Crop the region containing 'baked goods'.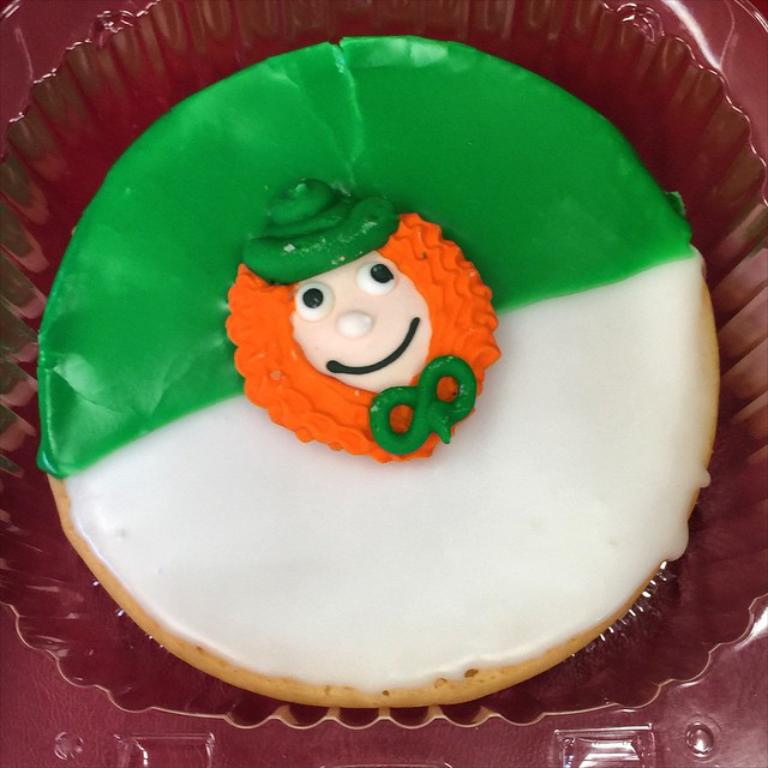
Crop region: (left=54, top=26, right=722, bottom=707).
